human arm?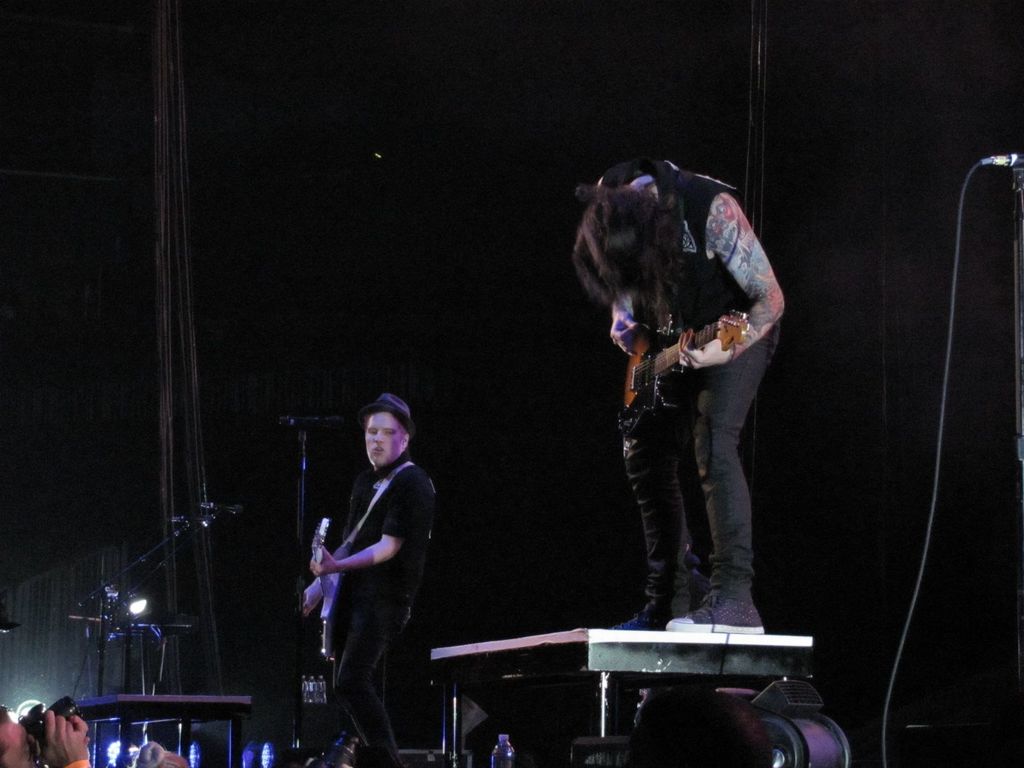
(699, 255, 779, 396)
